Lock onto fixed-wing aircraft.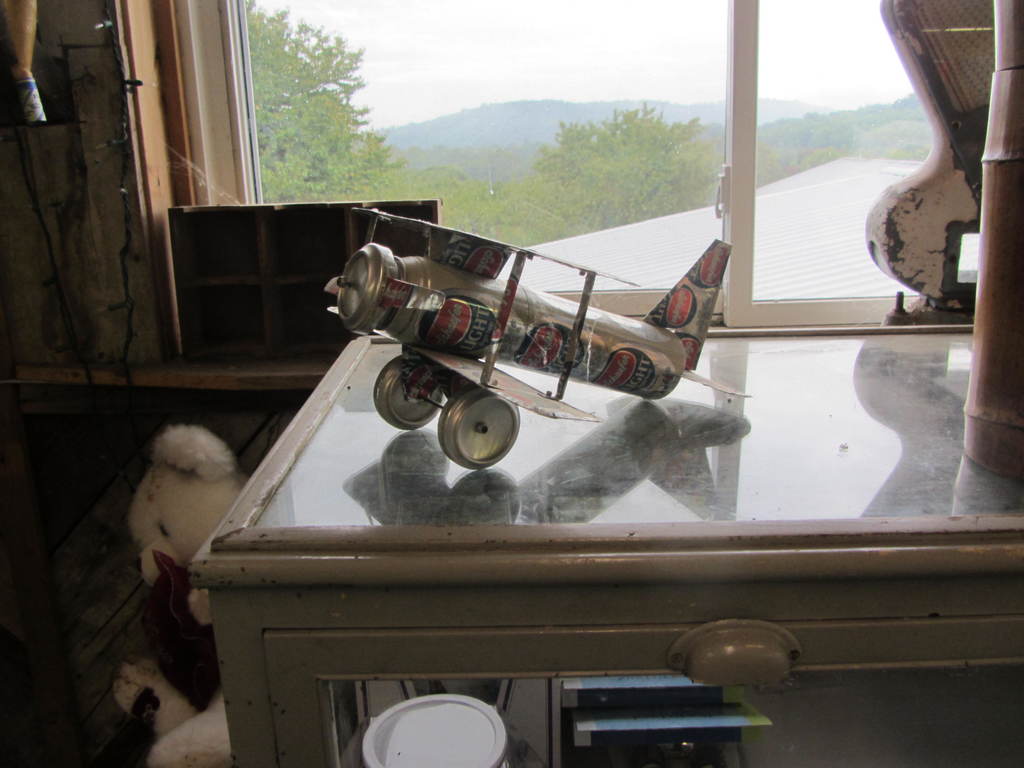
Locked: bbox(325, 204, 755, 466).
